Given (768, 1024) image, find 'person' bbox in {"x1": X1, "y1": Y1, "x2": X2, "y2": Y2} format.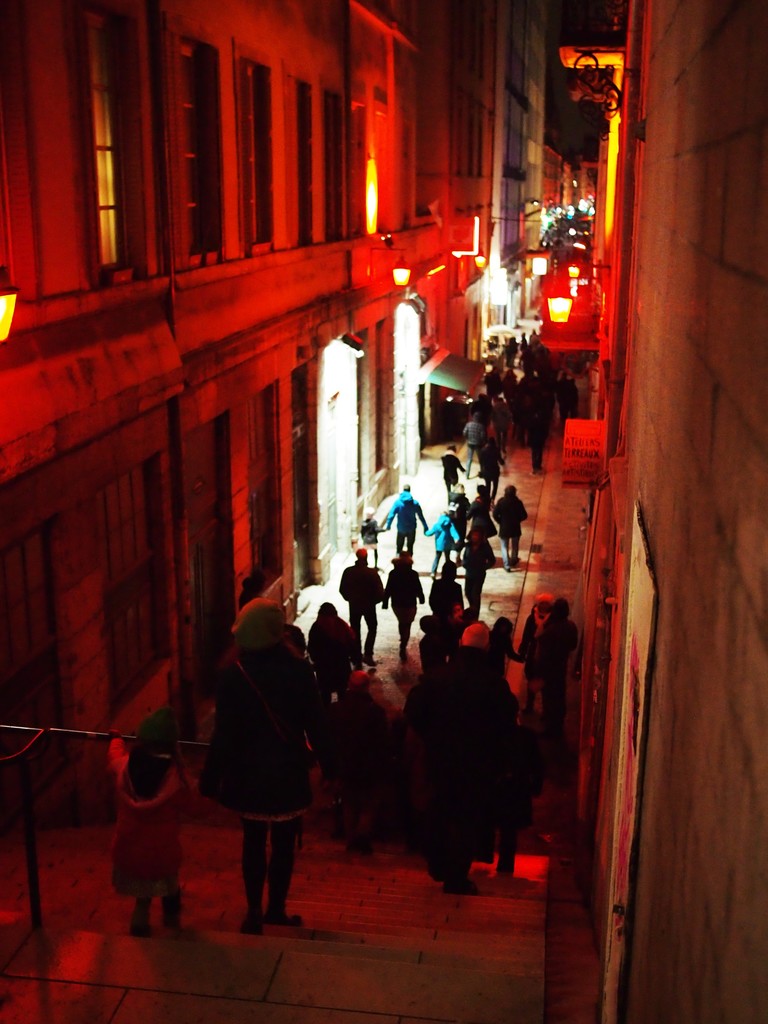
{"x1": 535, "y1": 596, "x2": 585, "y2": 743}.
